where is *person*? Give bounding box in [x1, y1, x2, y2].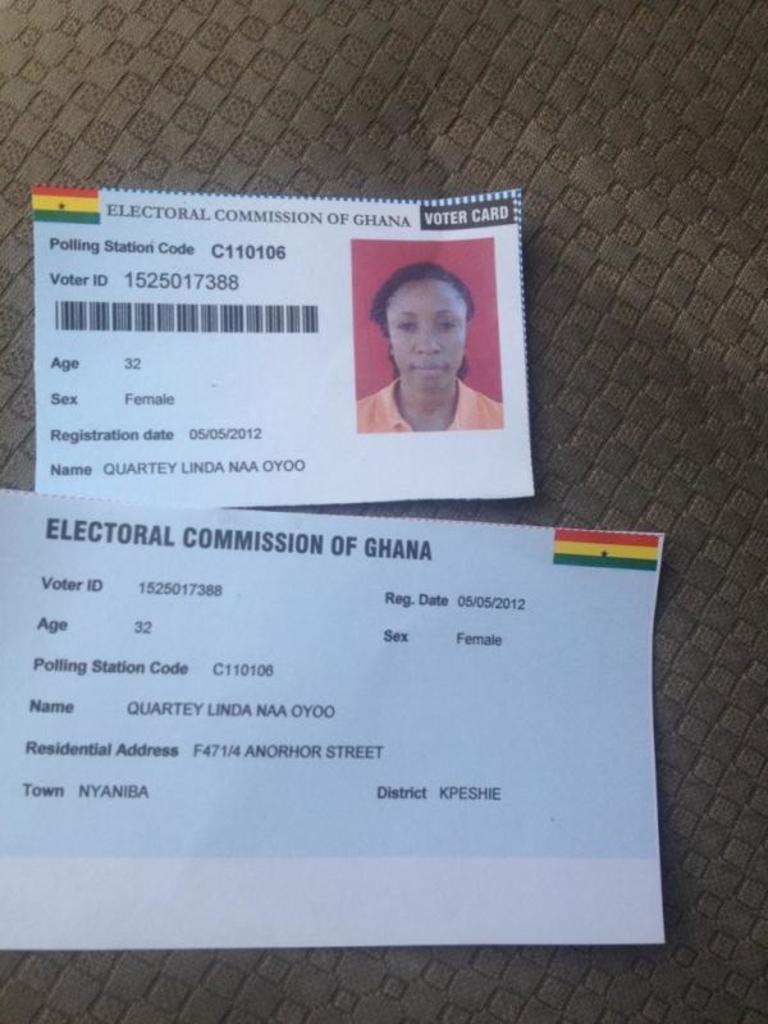
[358, 262, 506, 435].
